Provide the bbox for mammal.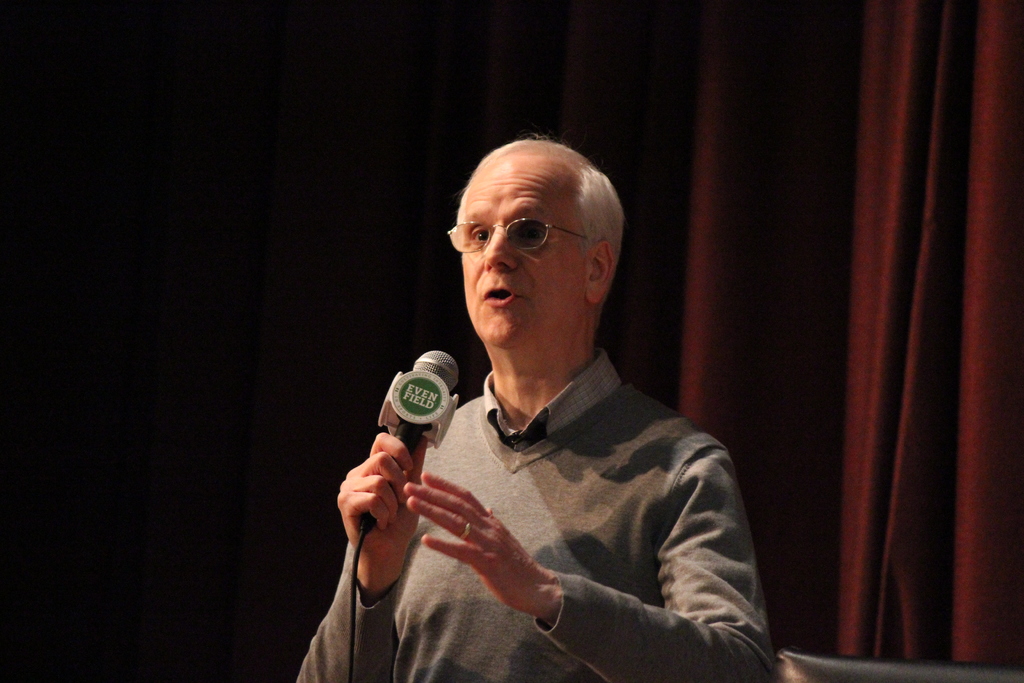
locate(295, 131, 781, 682).
